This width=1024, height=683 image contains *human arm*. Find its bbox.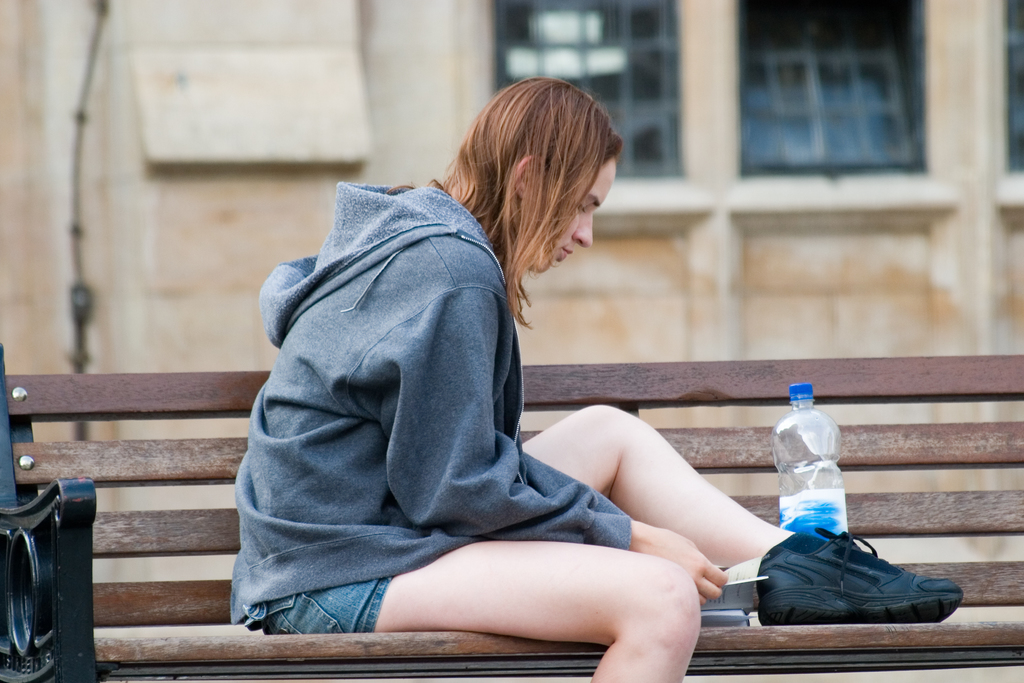
box=[382, 281, 728, 604].
